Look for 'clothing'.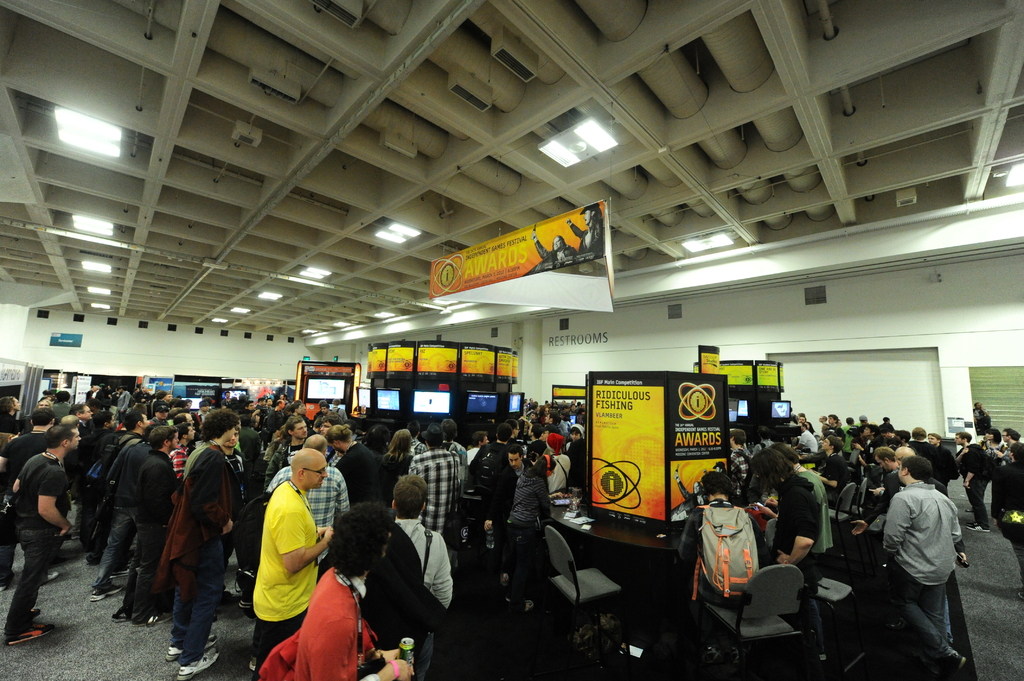
Found: left=731, top=446, right=751, bottom=485.
